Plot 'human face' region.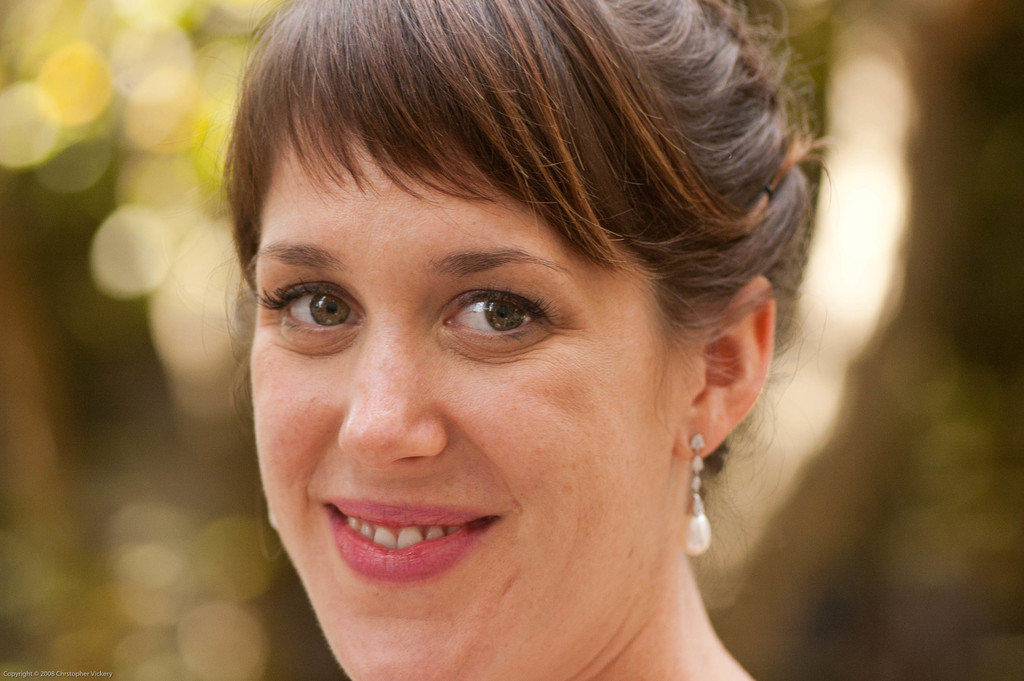
Plotted at region(250, 109, 673, 680).
